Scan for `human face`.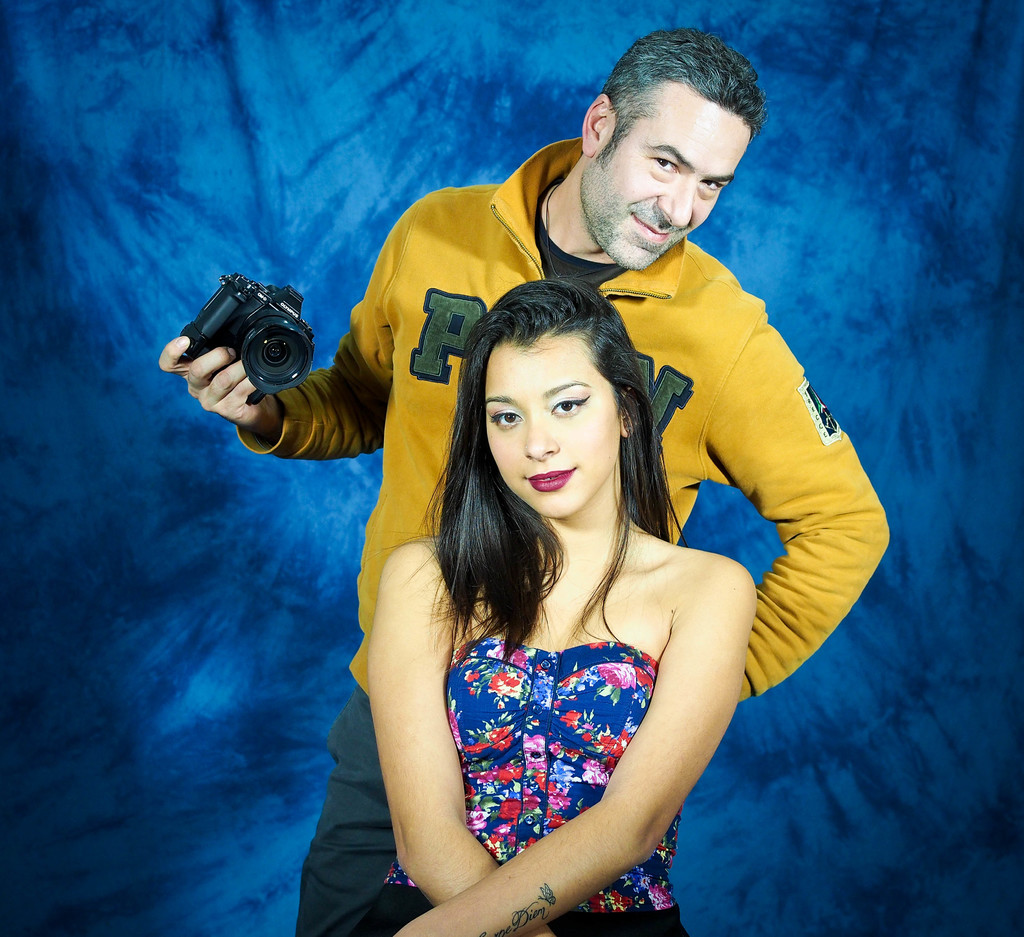
Scan result: 579 76 755 265.
